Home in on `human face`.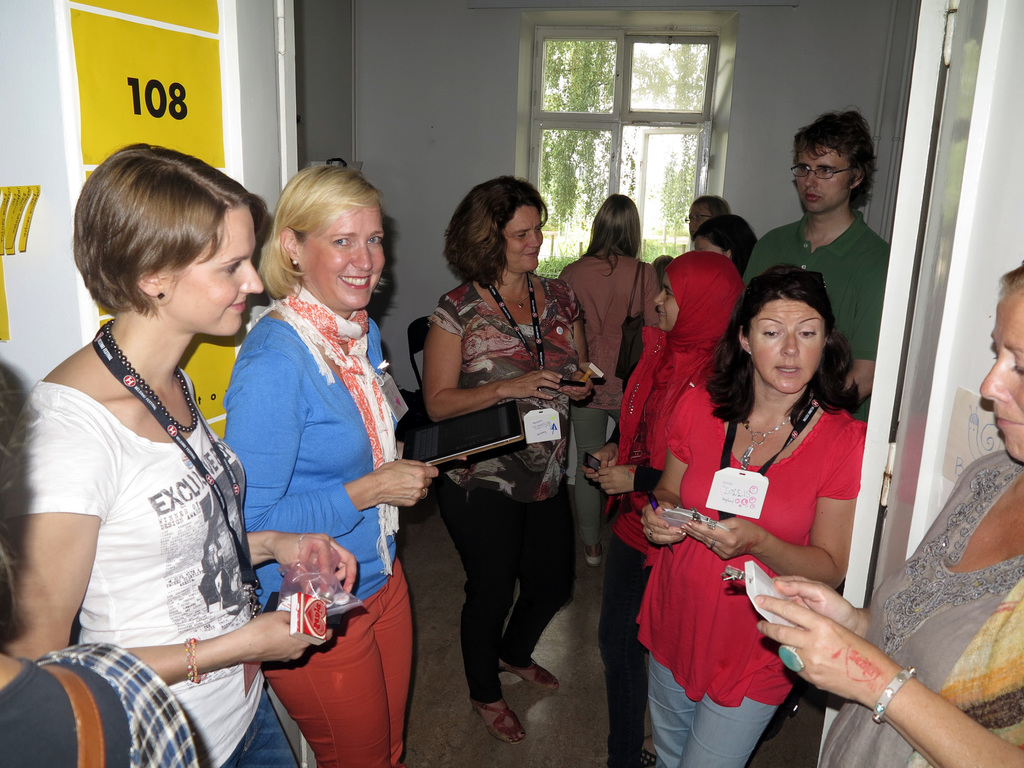
Homed in at 751, 303, 826, 395.
